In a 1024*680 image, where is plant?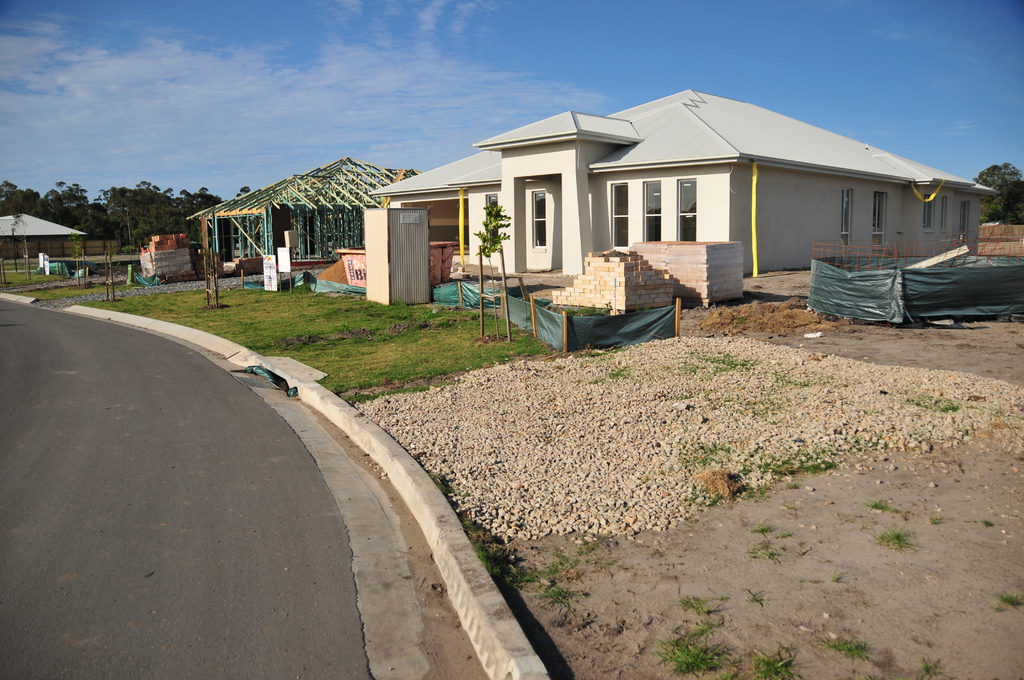
(866,497,900,517).
